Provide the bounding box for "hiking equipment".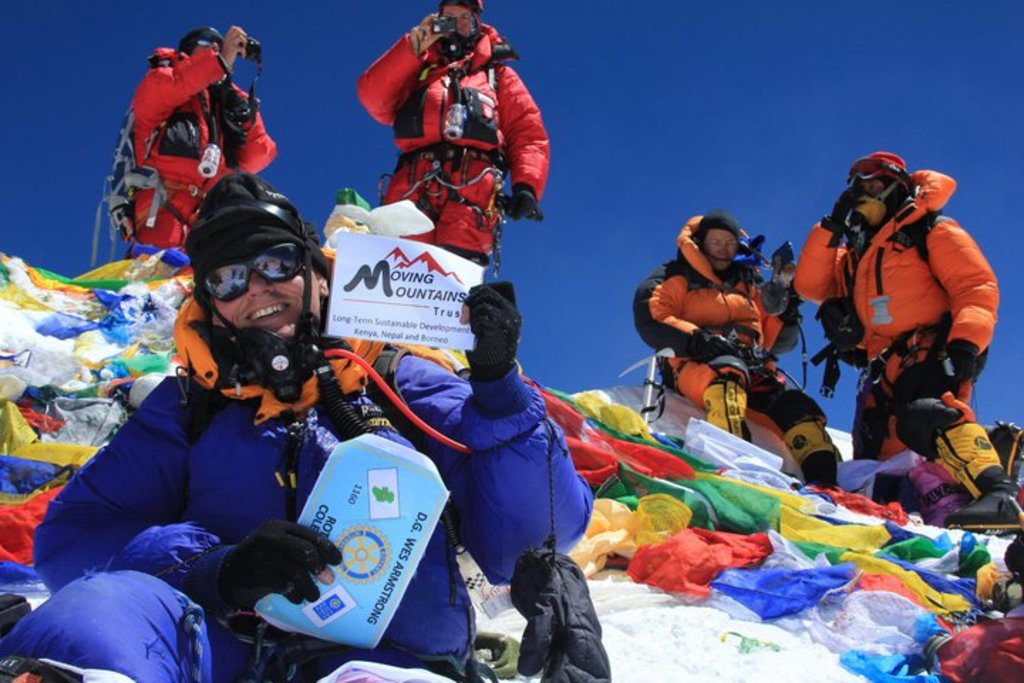
(658,344,789,403).
